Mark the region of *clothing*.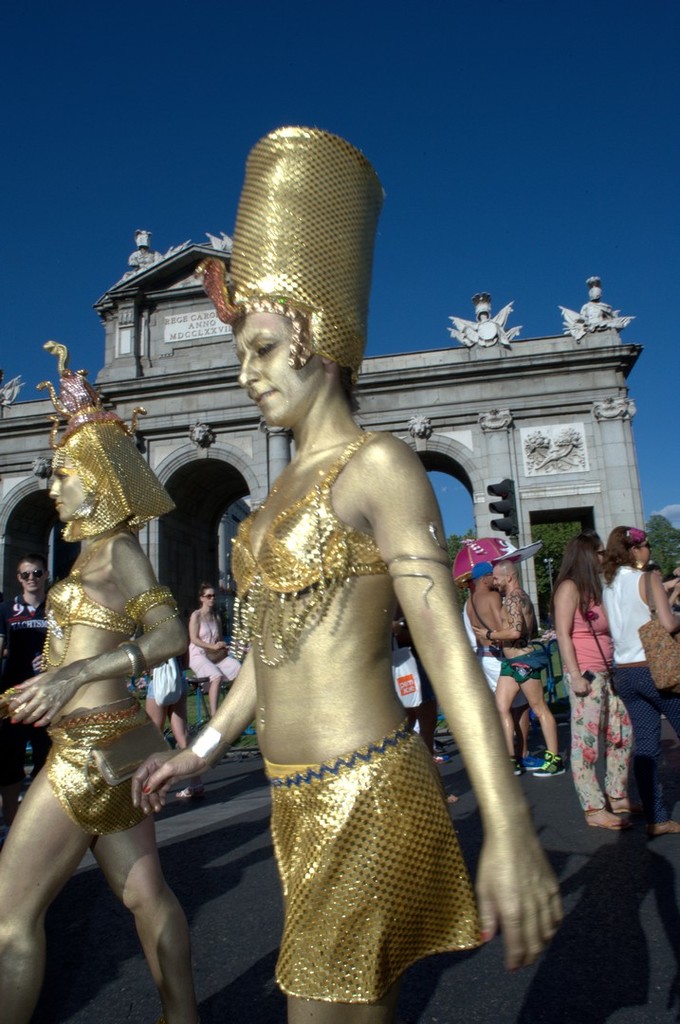
Region: detection(482, 650, 527, 709).
